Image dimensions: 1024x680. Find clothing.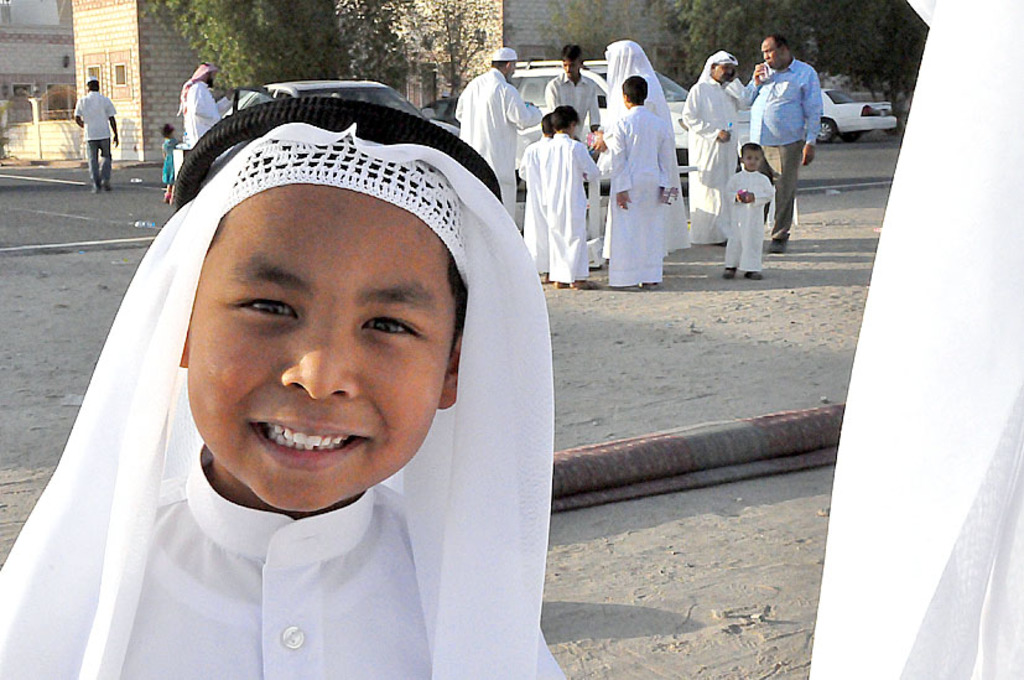
716 167 778 272.
